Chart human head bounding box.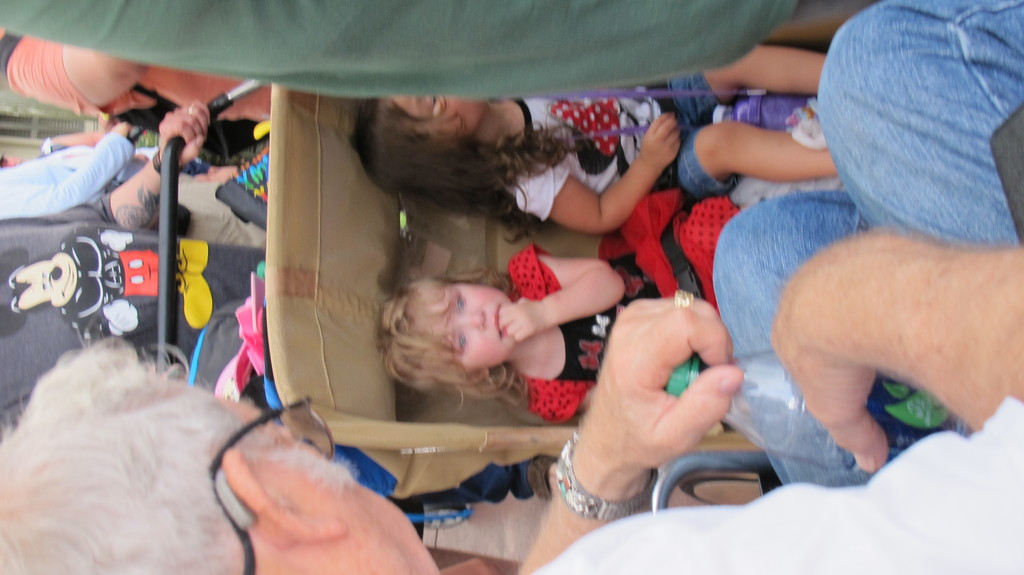
Charted: [0, 332, 437, 574].
